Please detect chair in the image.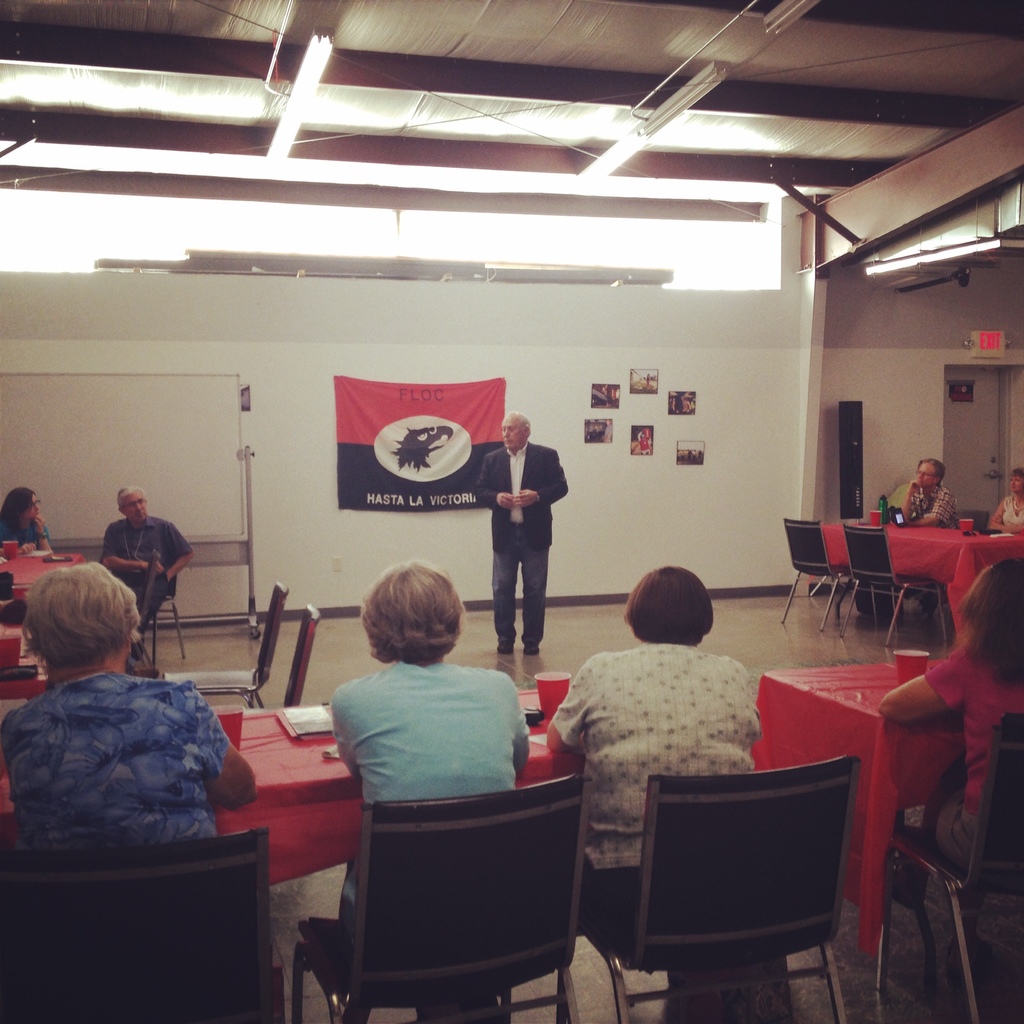
rect(771, 521, 860, 640).
